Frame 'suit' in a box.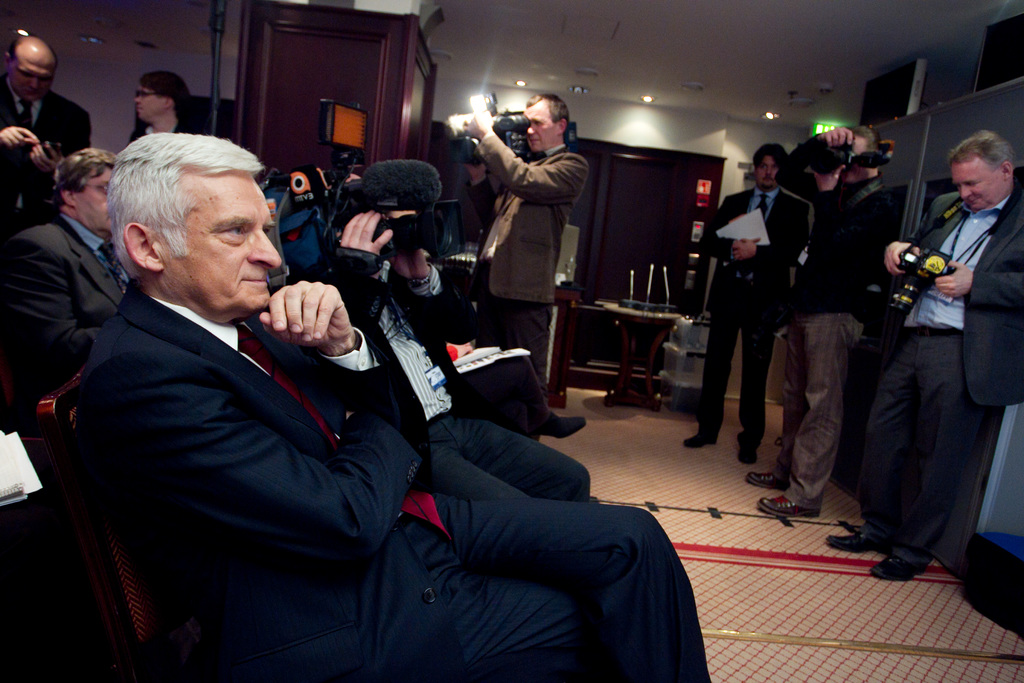
bbox=[76, 278, 714, 682].
